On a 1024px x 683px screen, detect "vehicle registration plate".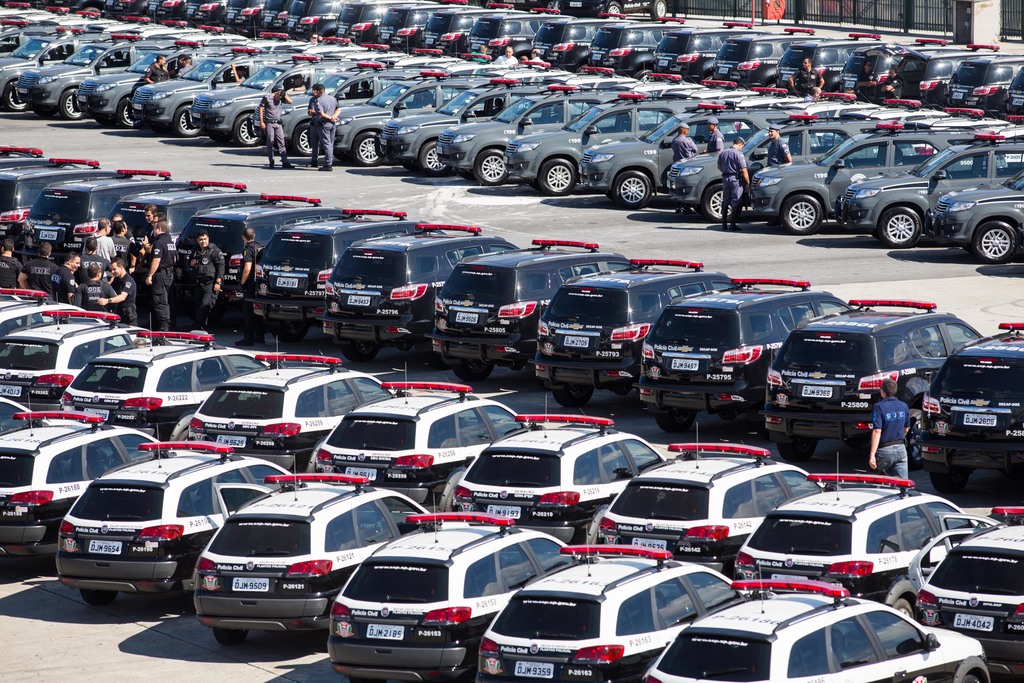
x1=215 y1=435 x2=246 y2=447.
